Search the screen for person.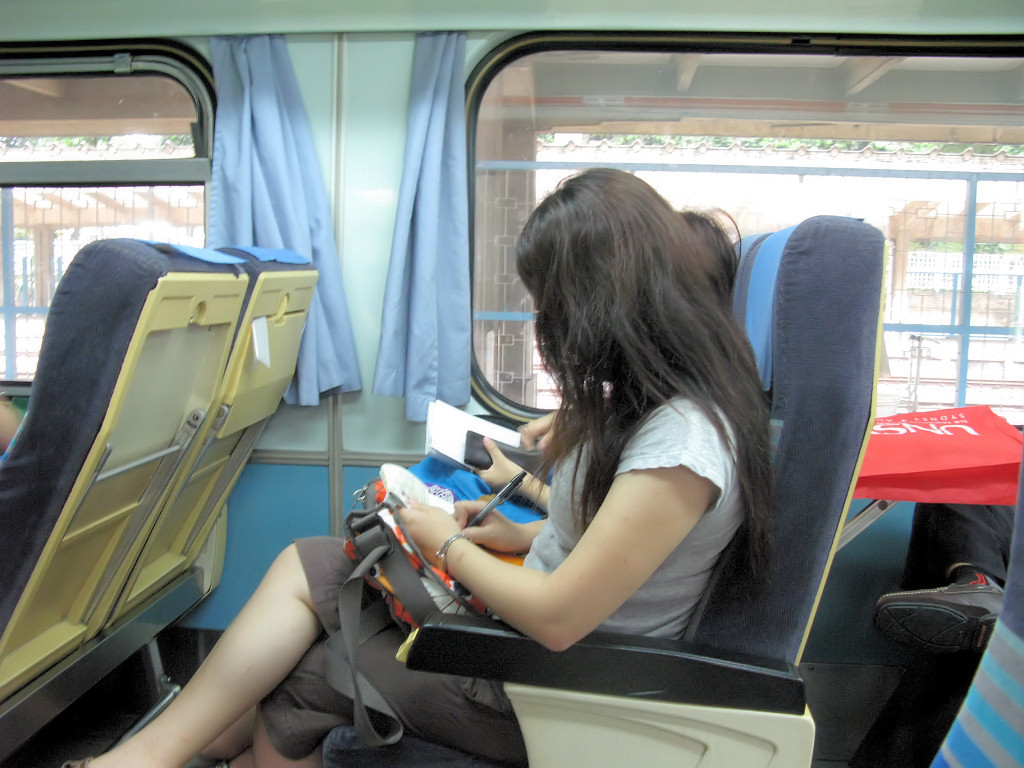
Found at 58 164 775 767.
